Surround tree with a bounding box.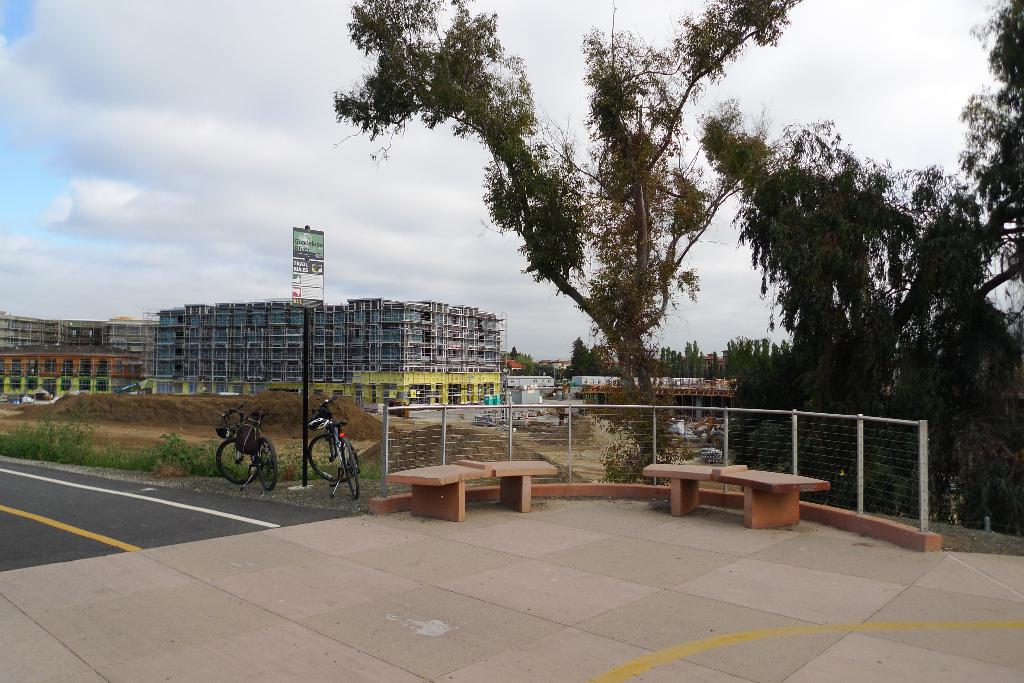
955:0:1023:342.
